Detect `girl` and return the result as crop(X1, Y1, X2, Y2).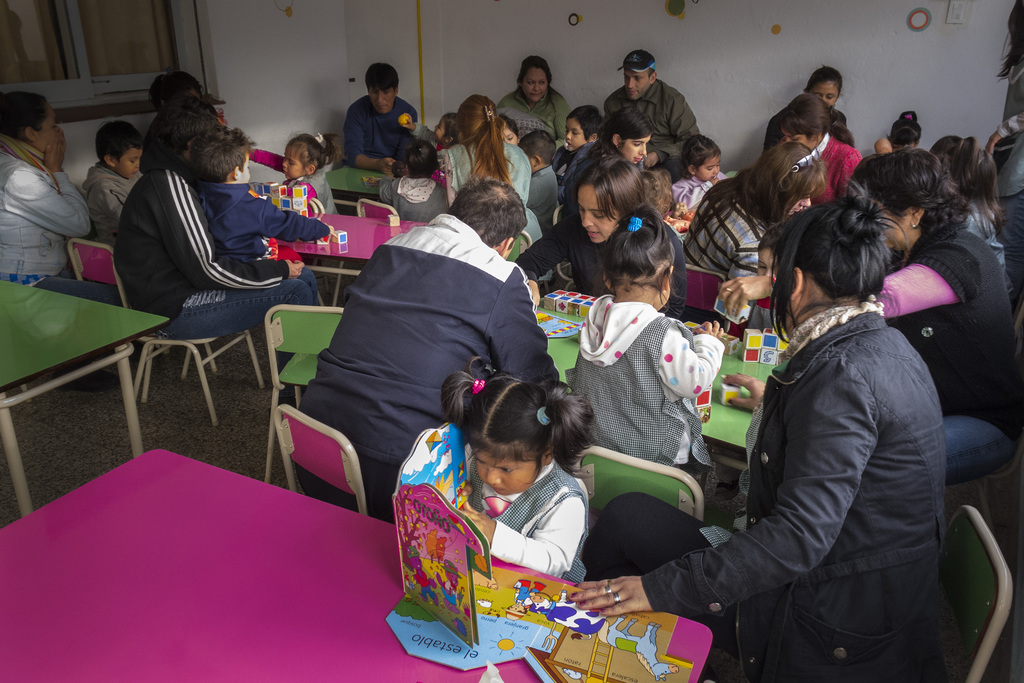
crop(675, 135, 726, 202).
